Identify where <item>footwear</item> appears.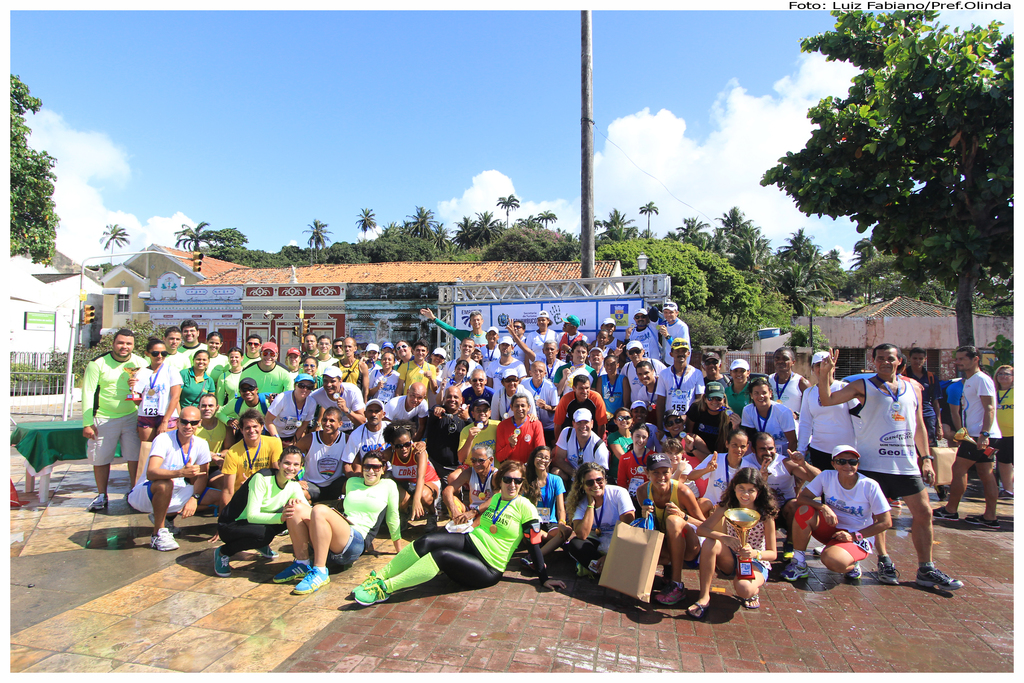
Appears at 840, 565, 860, 580.
